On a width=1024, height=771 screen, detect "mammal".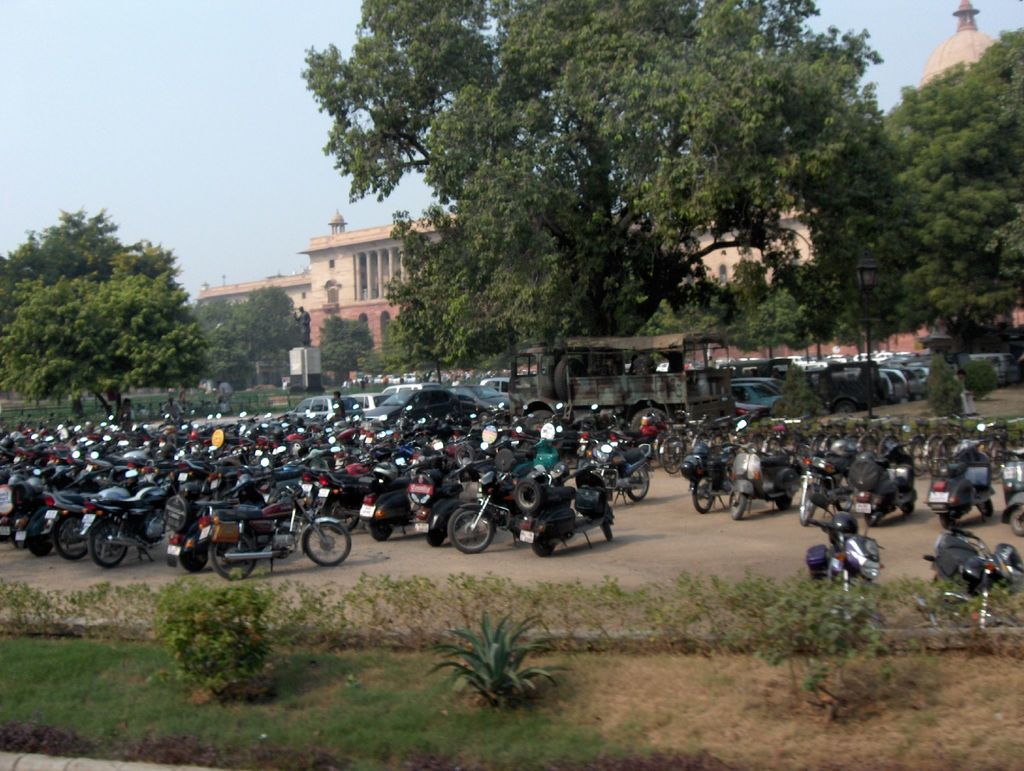
left=954, top=369, right=983, bottom=416.
